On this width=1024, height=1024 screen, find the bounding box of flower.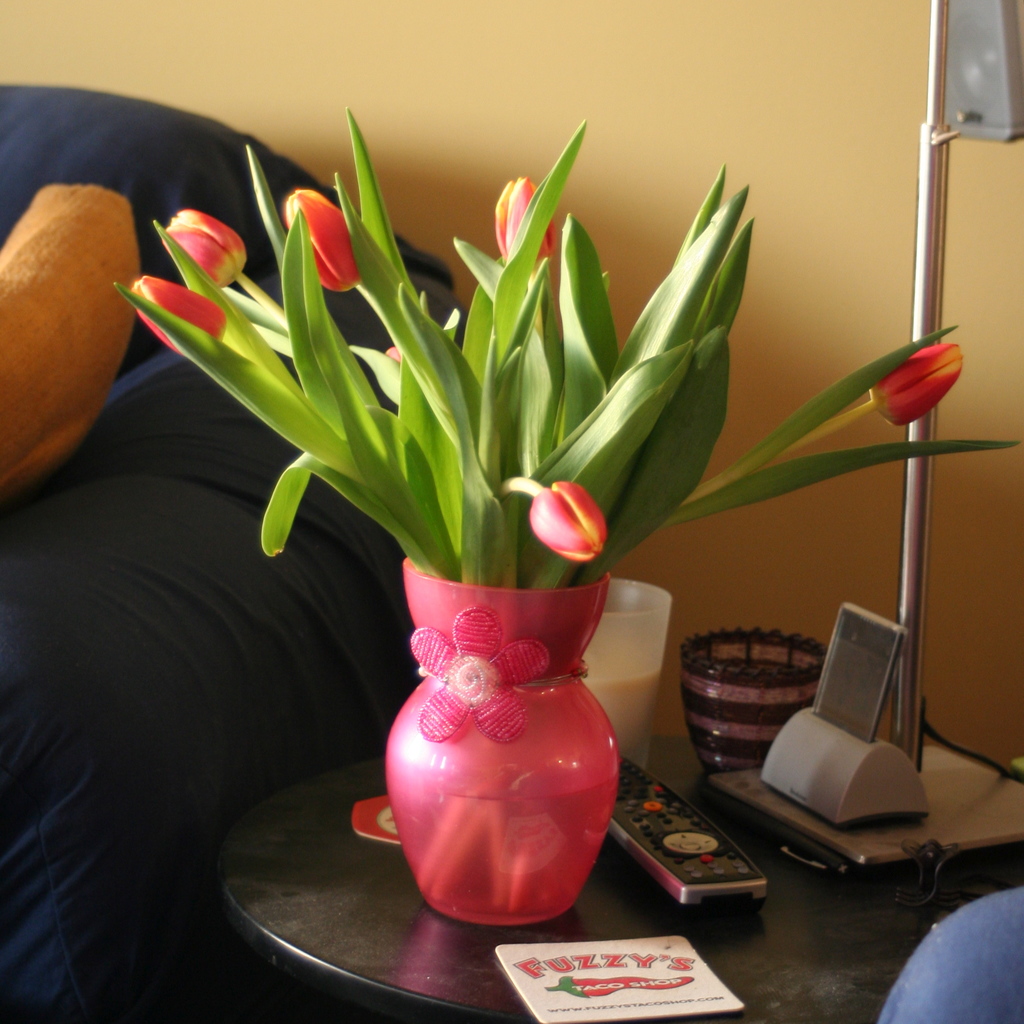
Bounding box: box=[132, 273, 228, 357].
